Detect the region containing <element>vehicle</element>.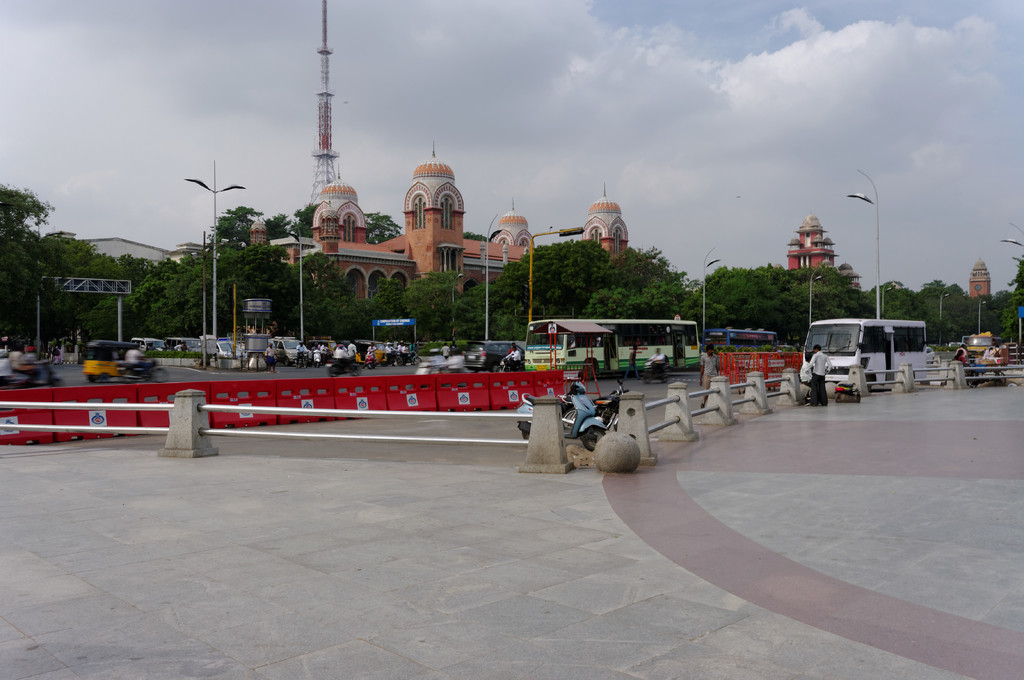
<bbox>294, 347, 311, 363</bbox>.
